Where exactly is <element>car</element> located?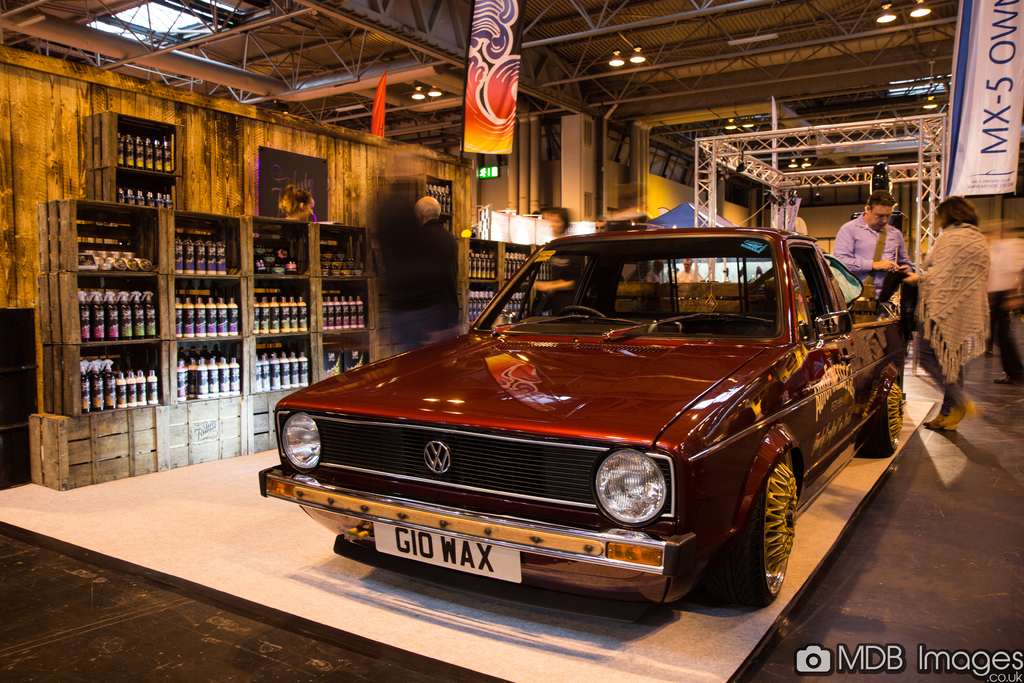
Its bounding box is <region>262, 218, 902, 627</region>.
